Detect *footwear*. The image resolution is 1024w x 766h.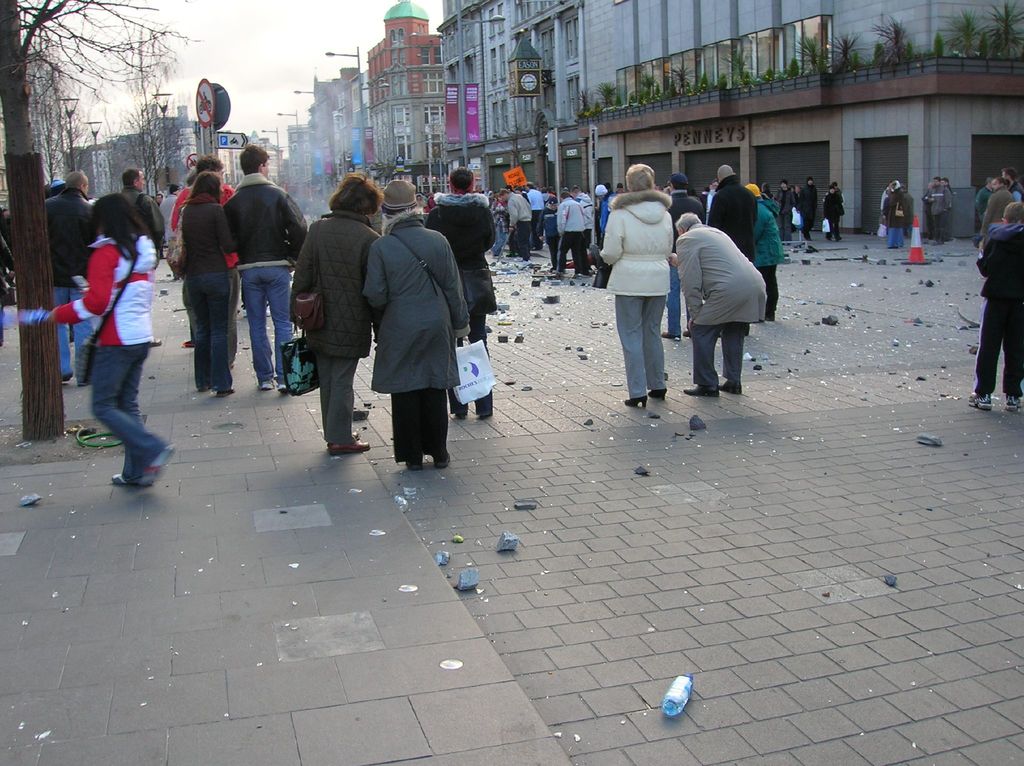
rect(716, 381, 741, 396).
